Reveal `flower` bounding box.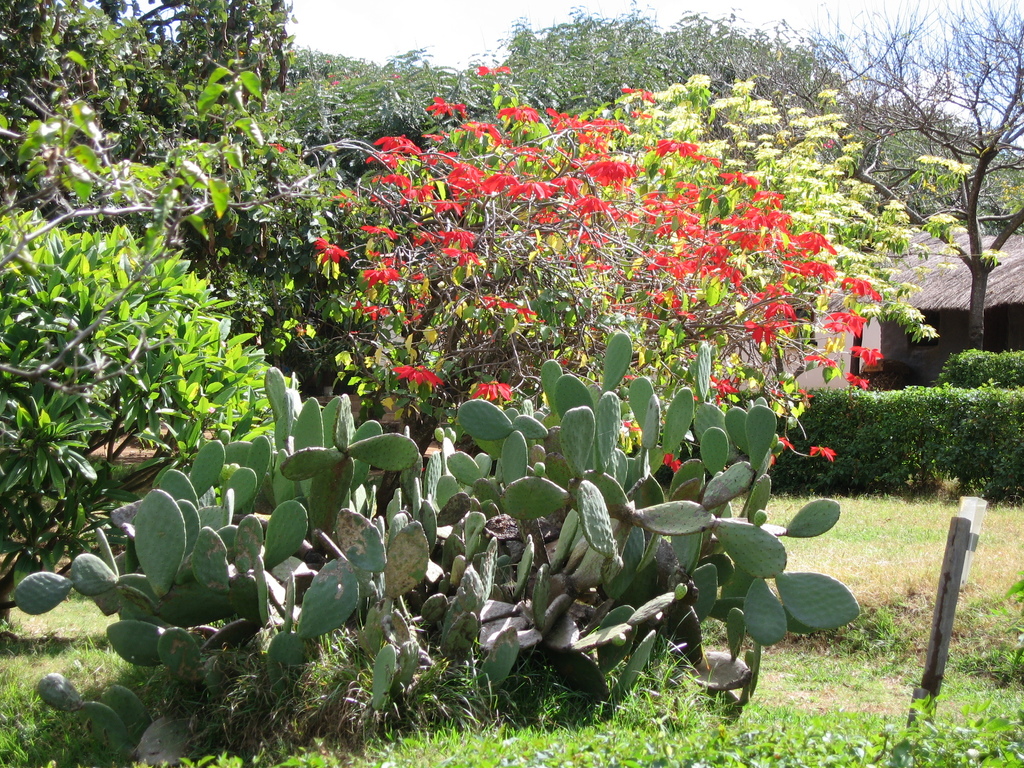
Revealed: left=475, top=379, right=509, bottom=403.
